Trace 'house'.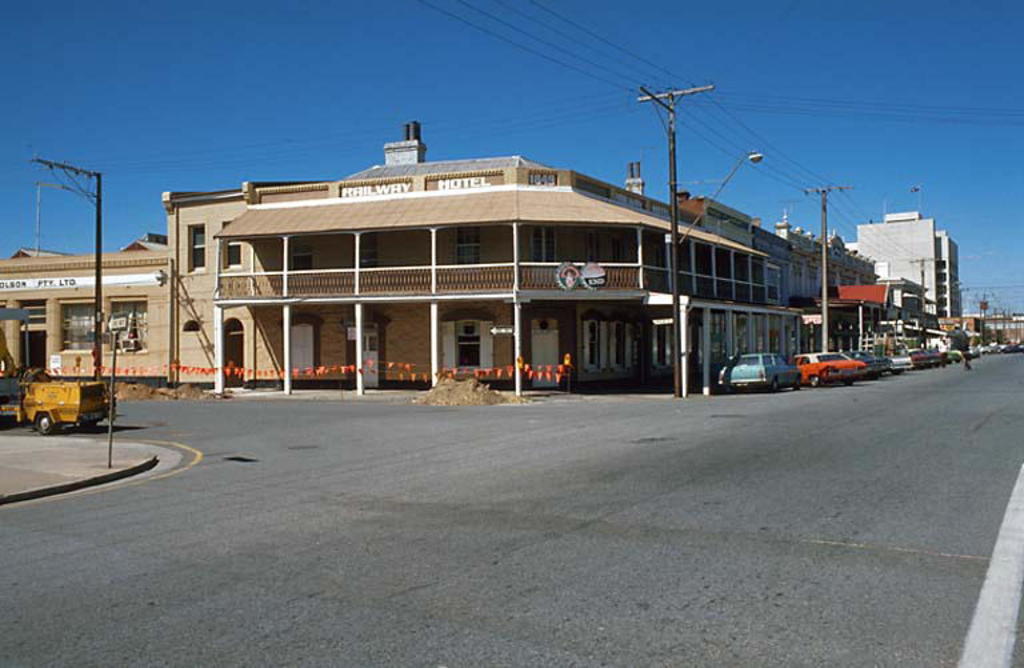
Traced to box(857, 211, 957, 316).
